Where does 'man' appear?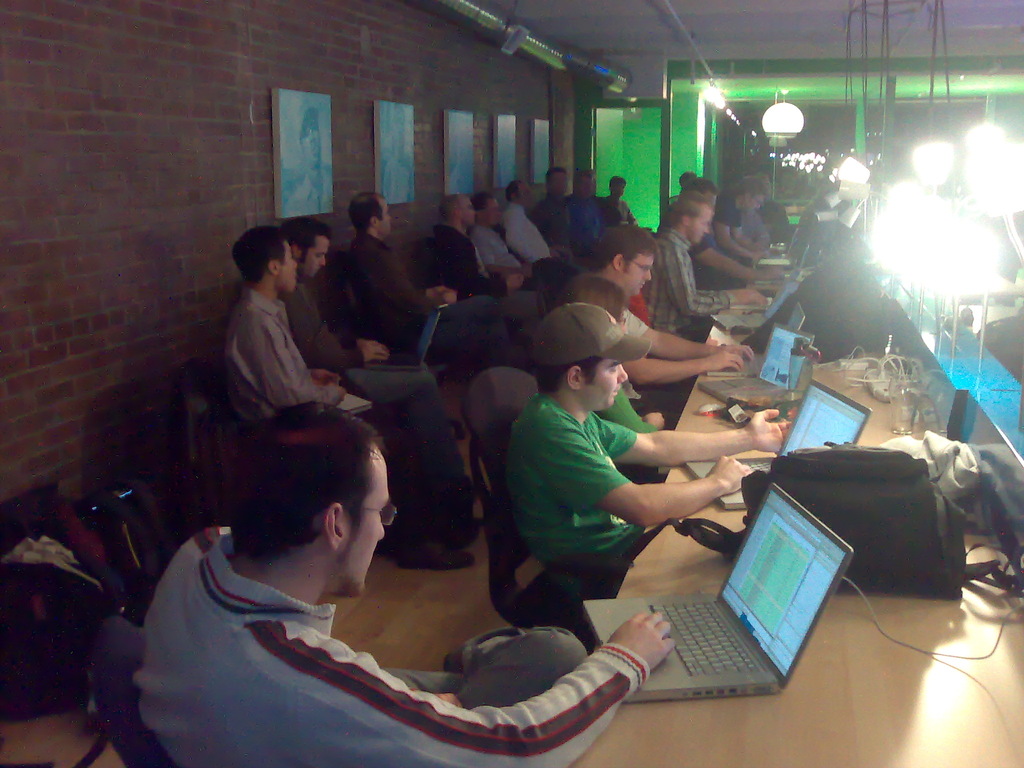
Appears at [left=216, top=229, right=476, bottom=568].
